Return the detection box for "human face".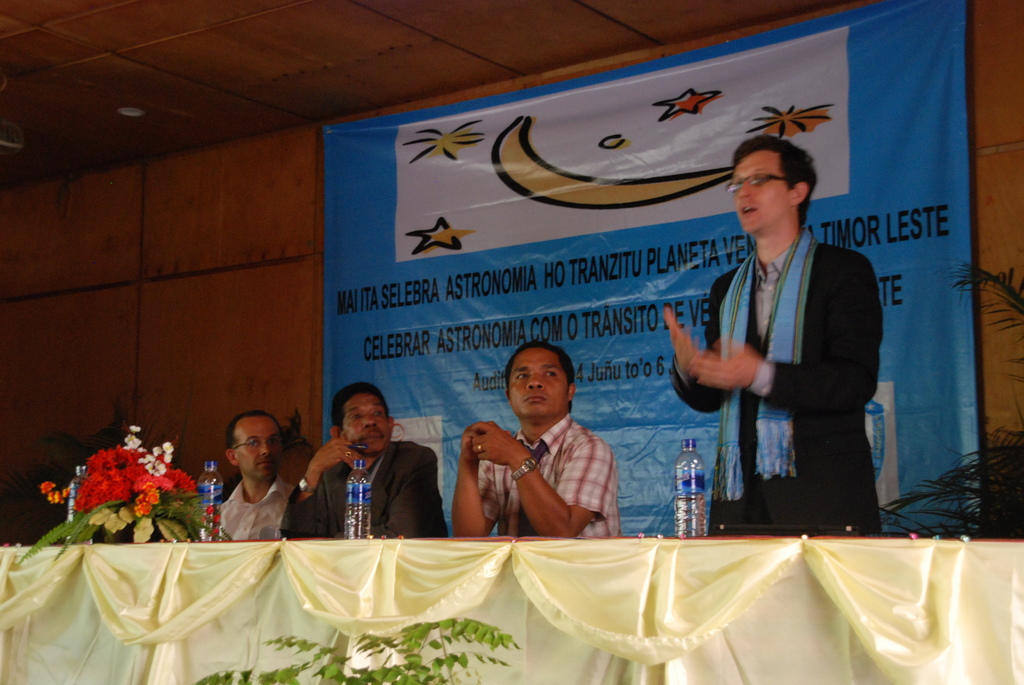
(733,155,793,233).
